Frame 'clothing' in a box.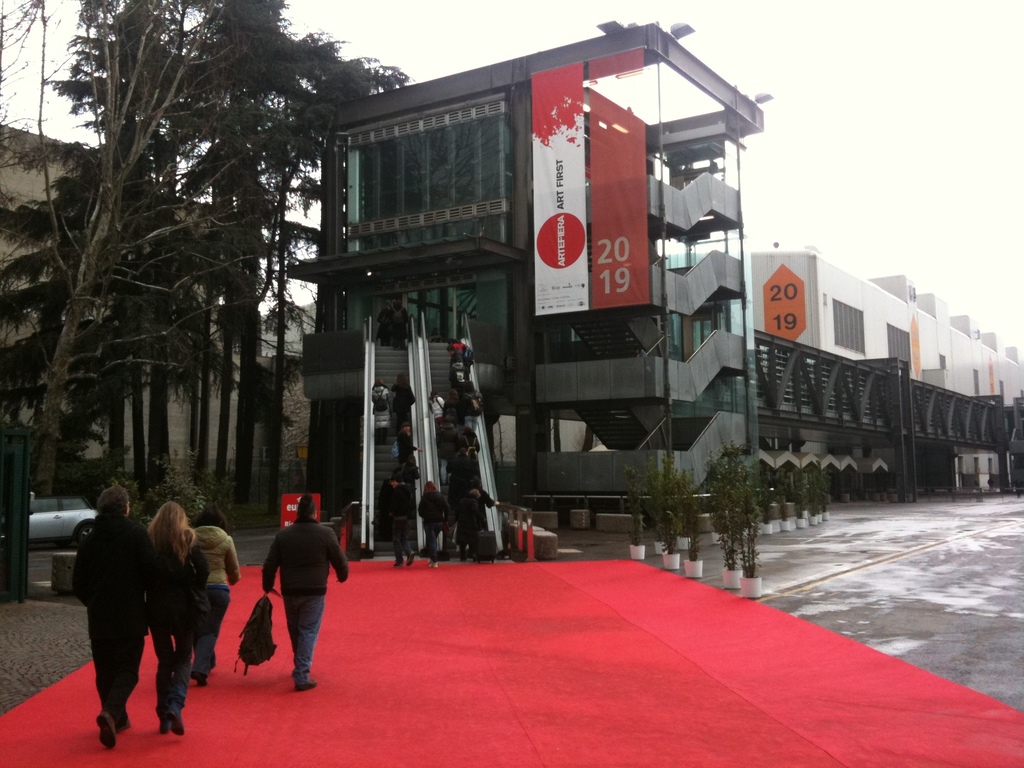
[369,385,390,432].
